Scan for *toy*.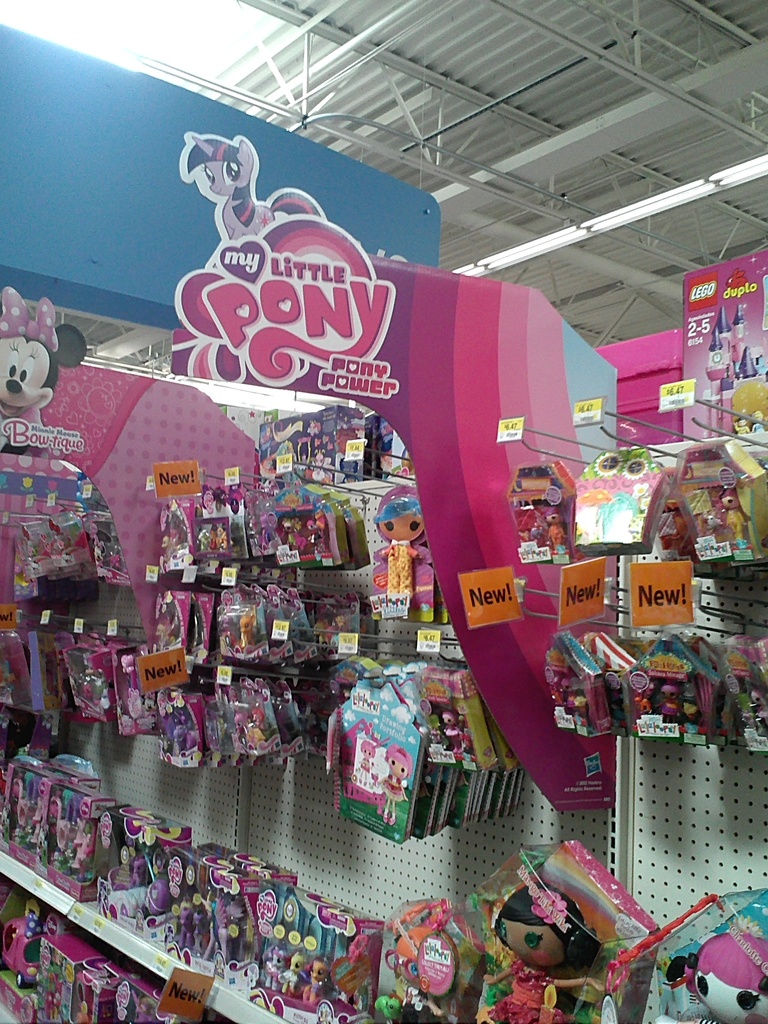
Scan result: [left=202, top=884, right=248, bottom=979].
